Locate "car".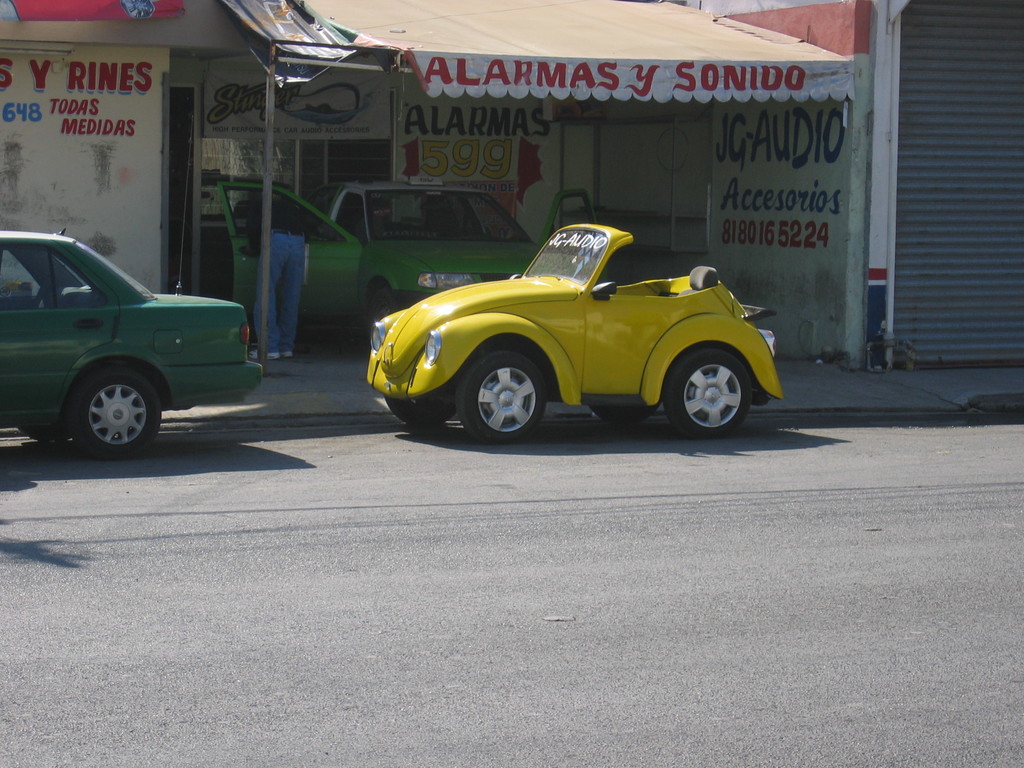
Bounding box: 206:165:547:333.
